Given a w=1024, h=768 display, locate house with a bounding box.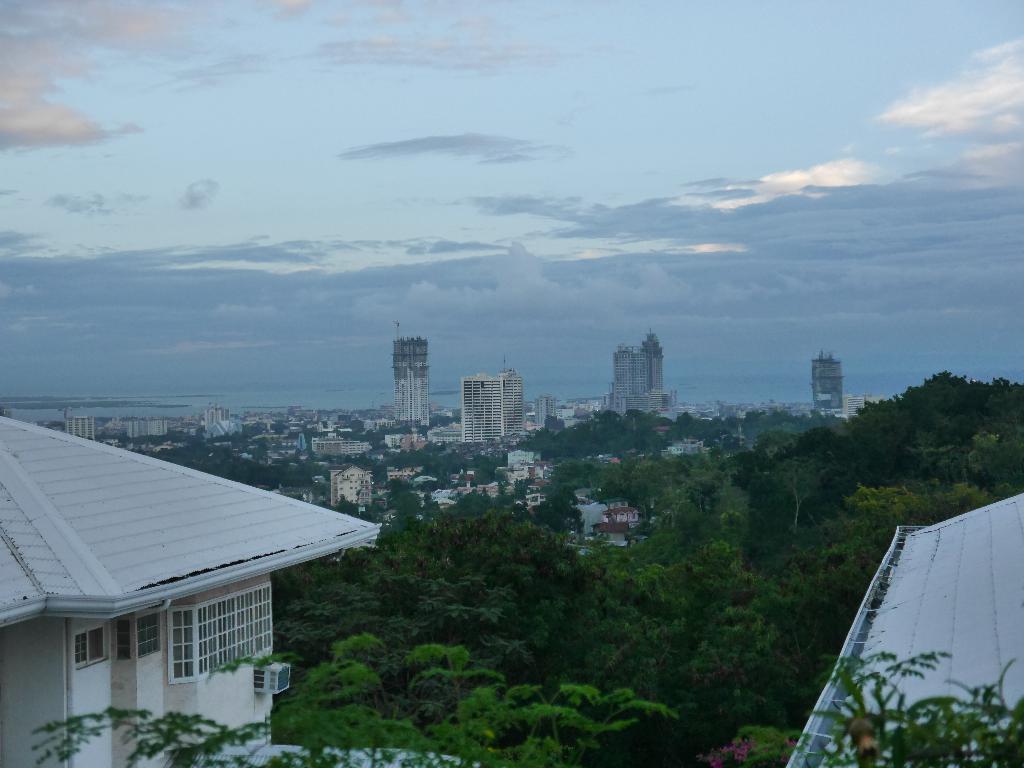
Located: box=[3, 403, 366, 747].
